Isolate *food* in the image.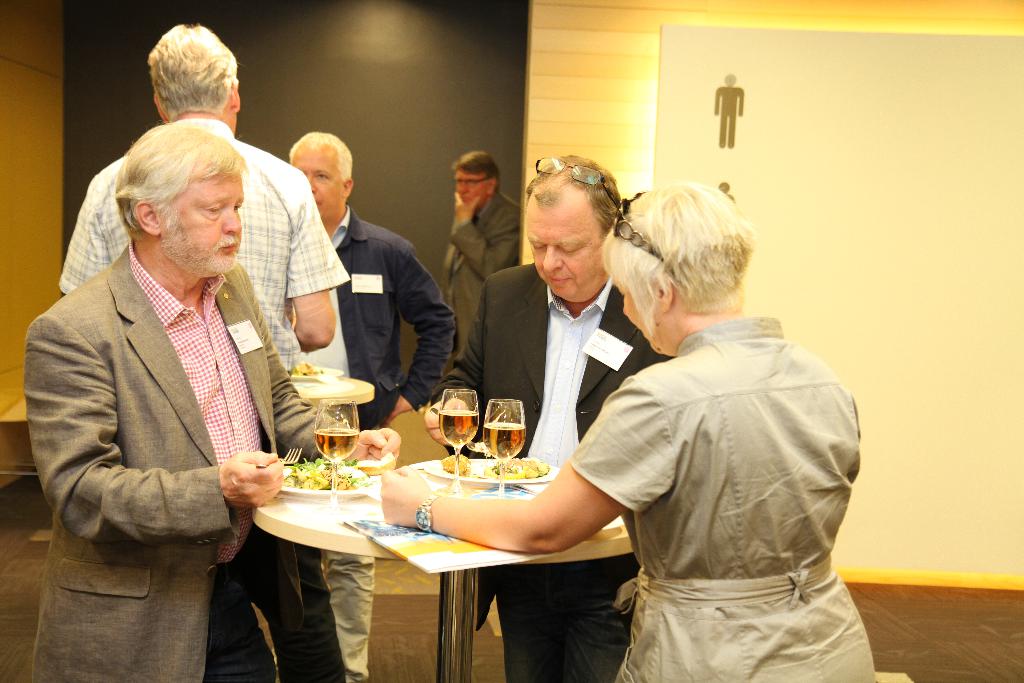
Isolated region: BBox(488, 457, 541, 482).
